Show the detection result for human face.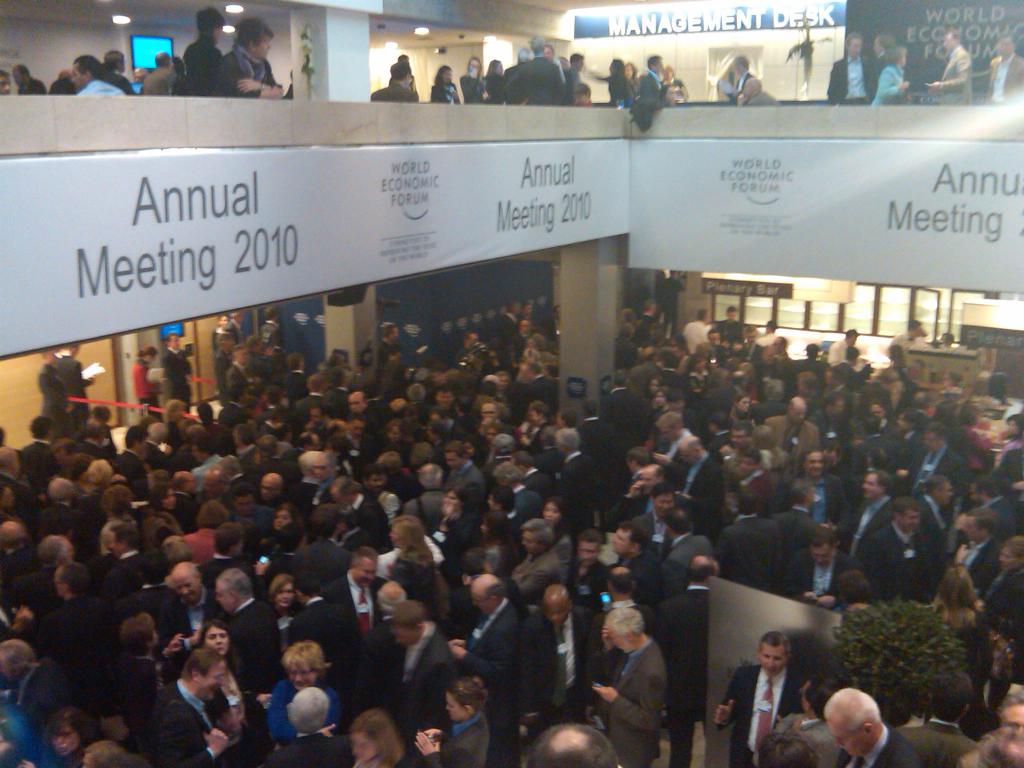
[900,508,920,528].
